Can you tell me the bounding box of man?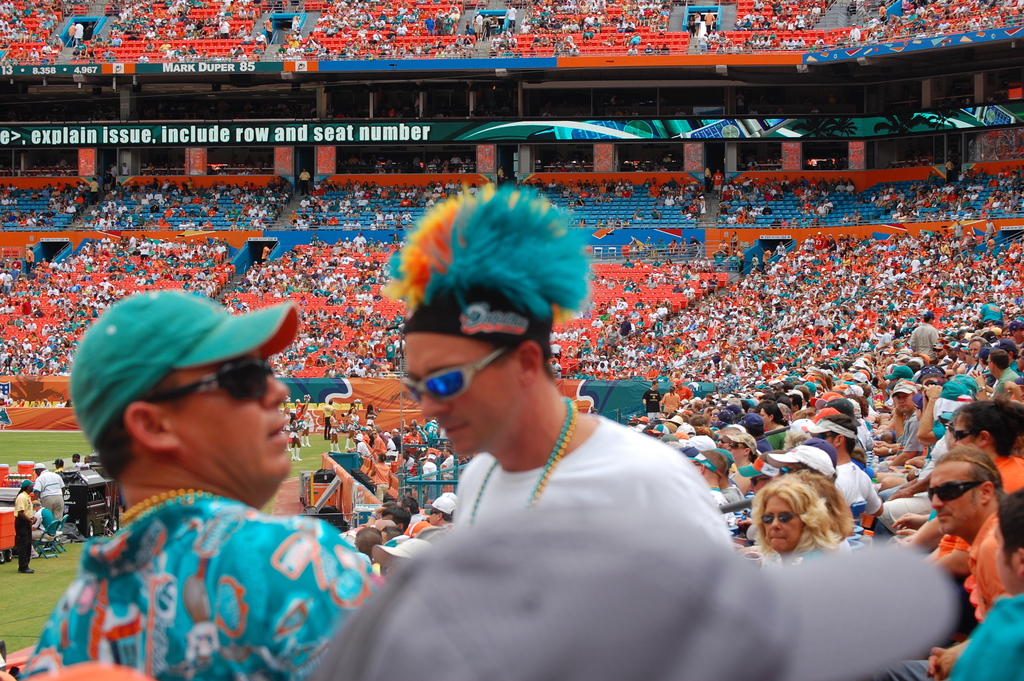
left=42, top=397, right=51, bottom=407.
